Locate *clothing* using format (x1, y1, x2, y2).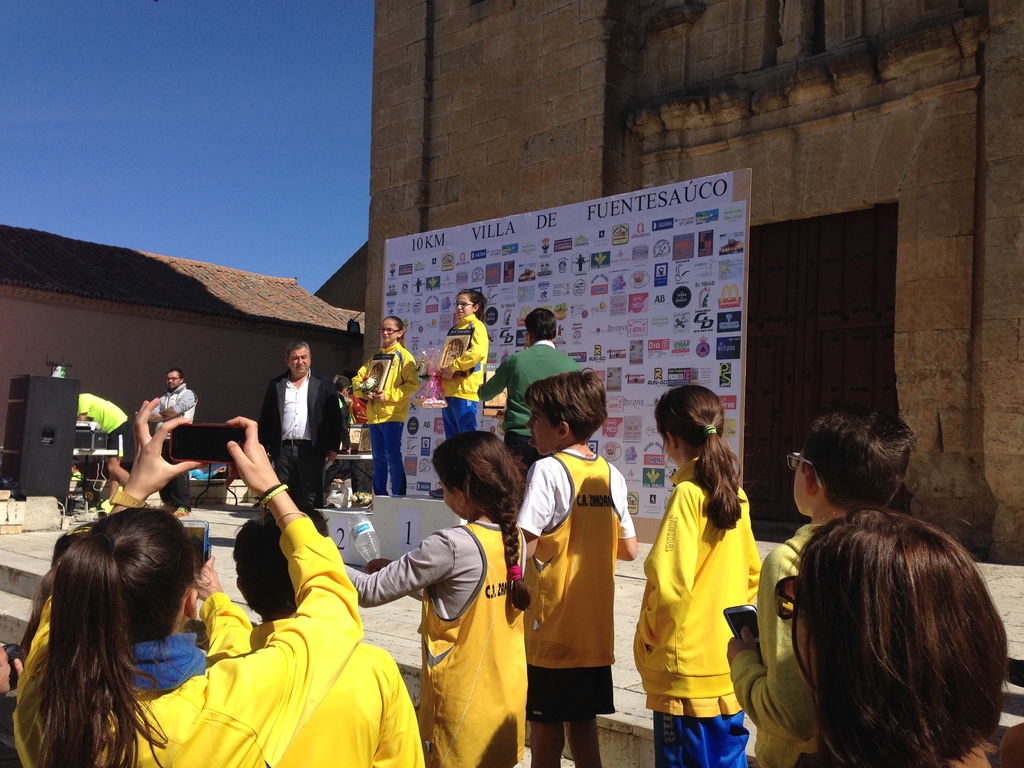
(730, 520, 826, 767).
